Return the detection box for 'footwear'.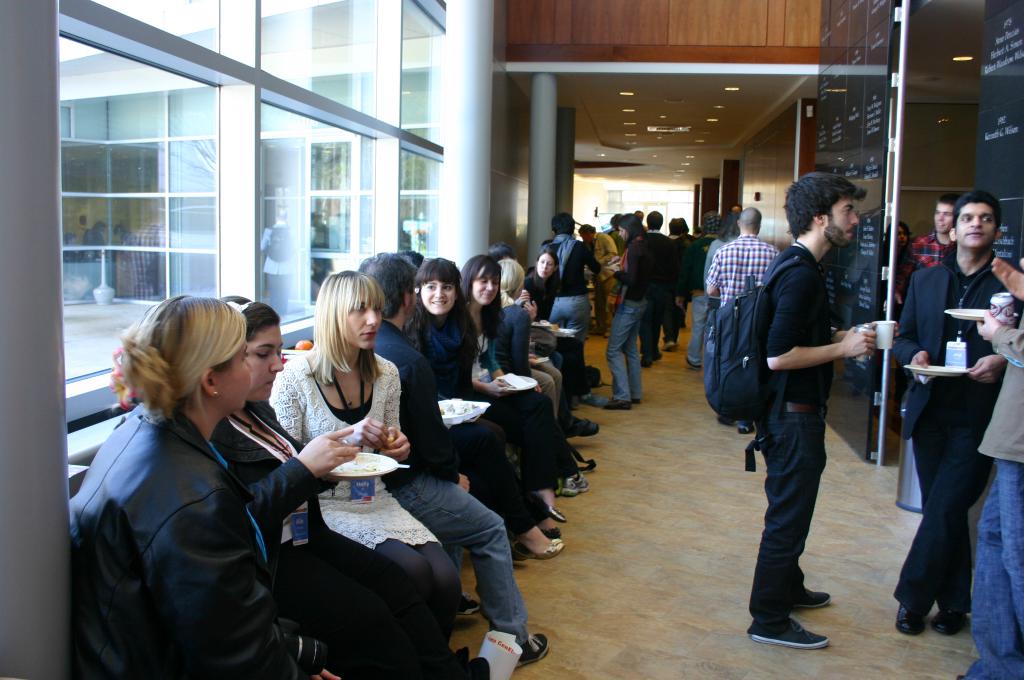
left=577, top=454, right=596, bottom=470.
